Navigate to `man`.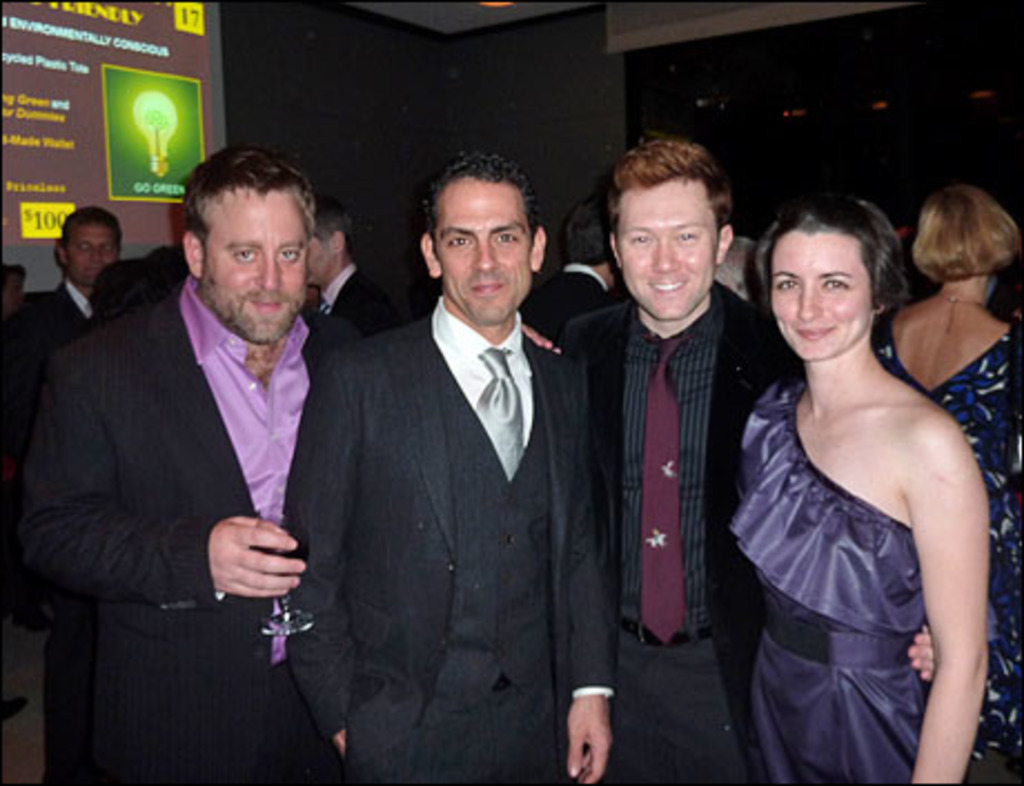
Navigation target: select_region(305, 209, 390, 338).
